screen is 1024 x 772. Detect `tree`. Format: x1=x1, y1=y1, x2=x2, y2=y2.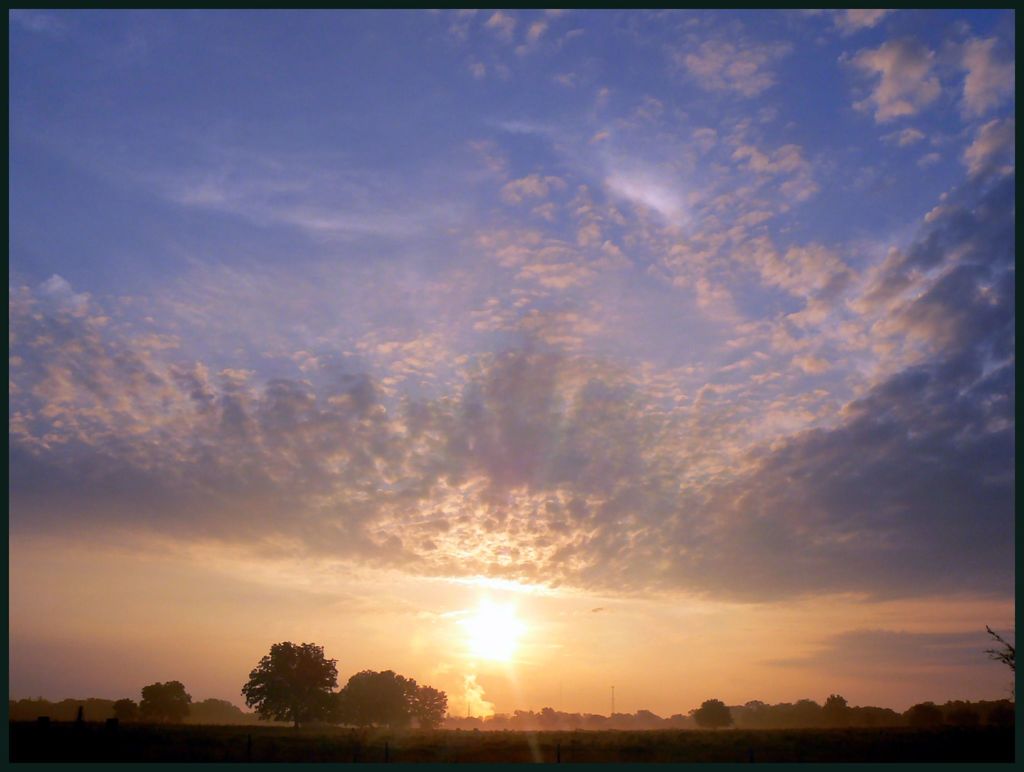
x1=337, y1=667, x2=453, y2=734.
